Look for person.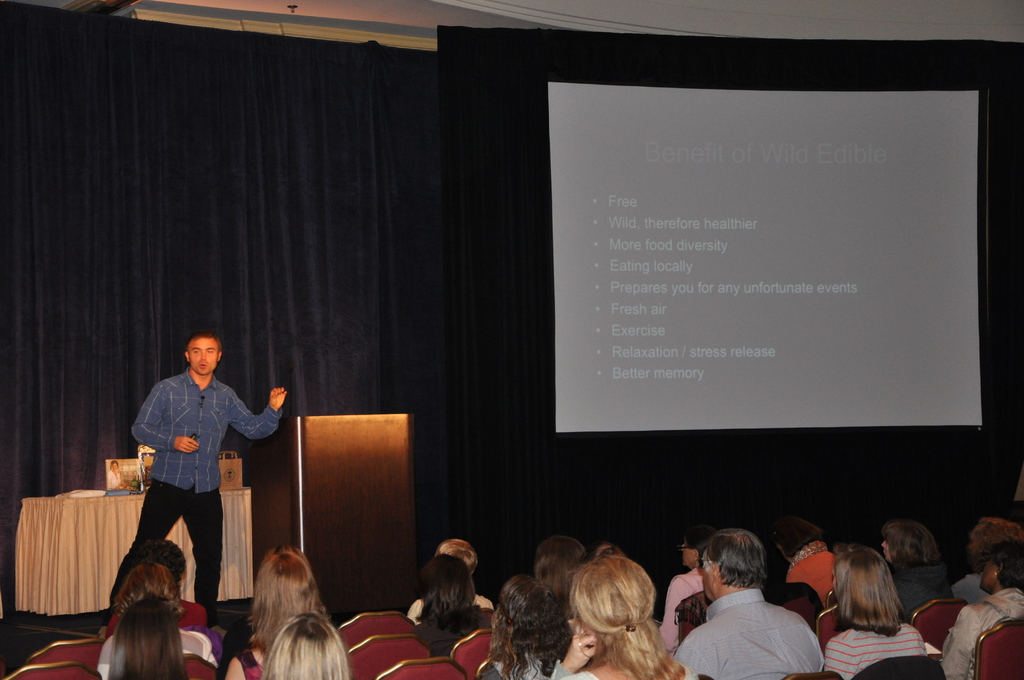
Found: [124,330,273,646].
